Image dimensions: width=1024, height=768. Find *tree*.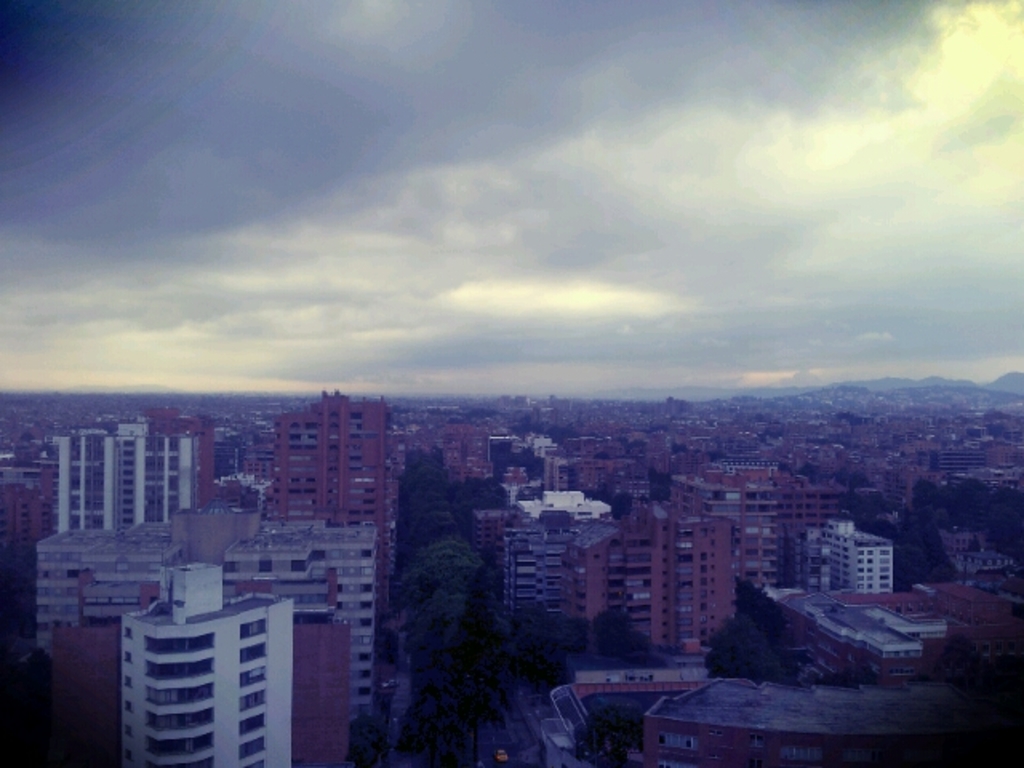
(344, 709, 387, 766).
